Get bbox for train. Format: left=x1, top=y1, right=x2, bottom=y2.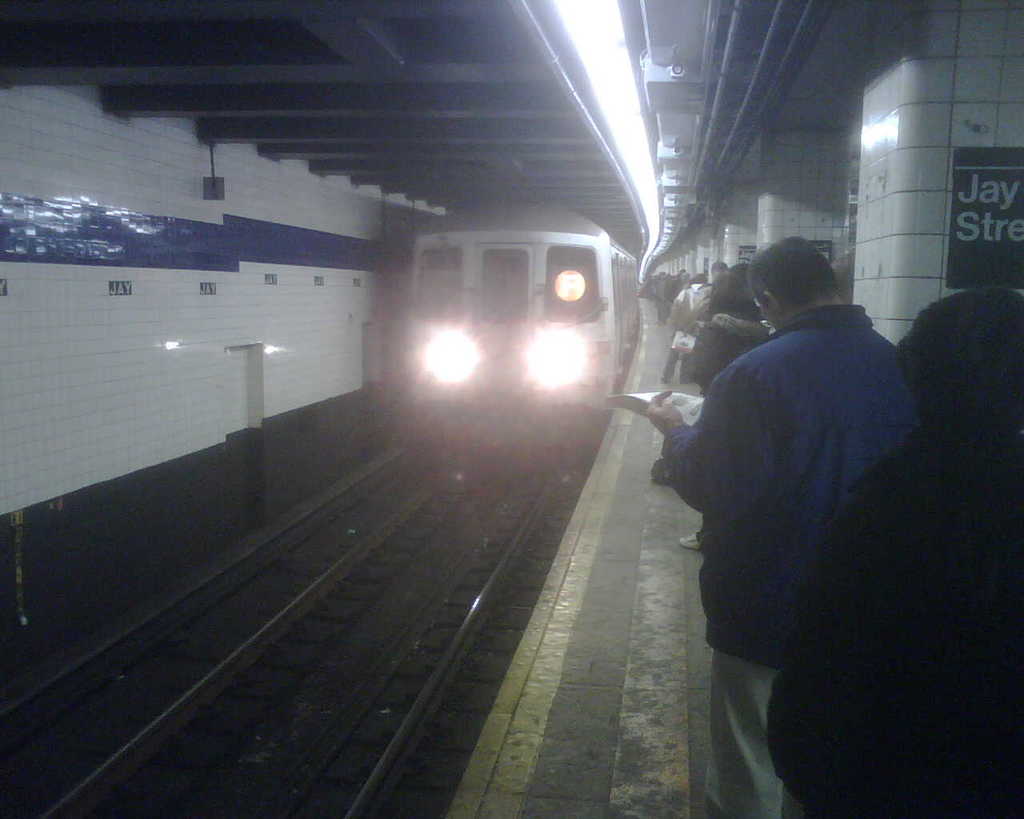
left=396, top=193, right=643, bottom=470.
